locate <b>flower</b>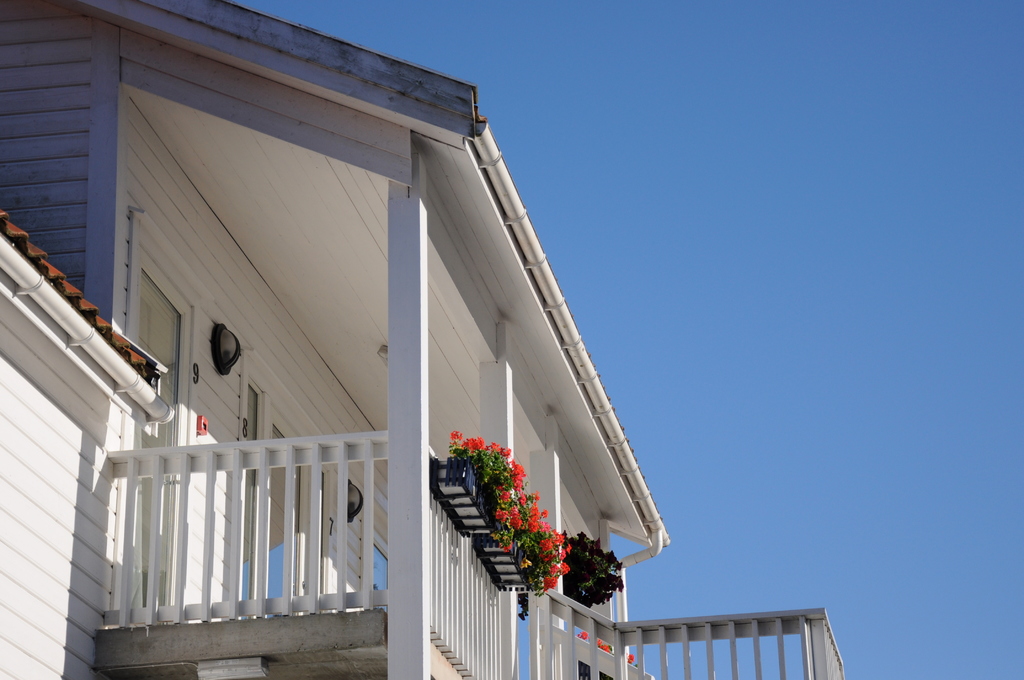
626:654:635:665
